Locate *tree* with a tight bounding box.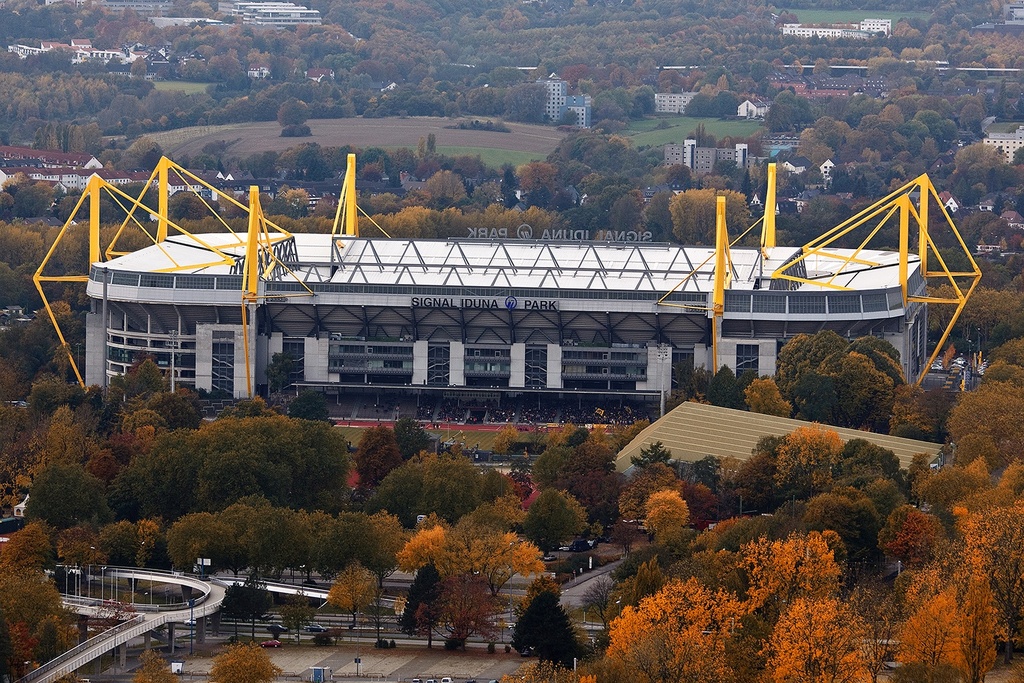
box(120, 357, 170, 404).
